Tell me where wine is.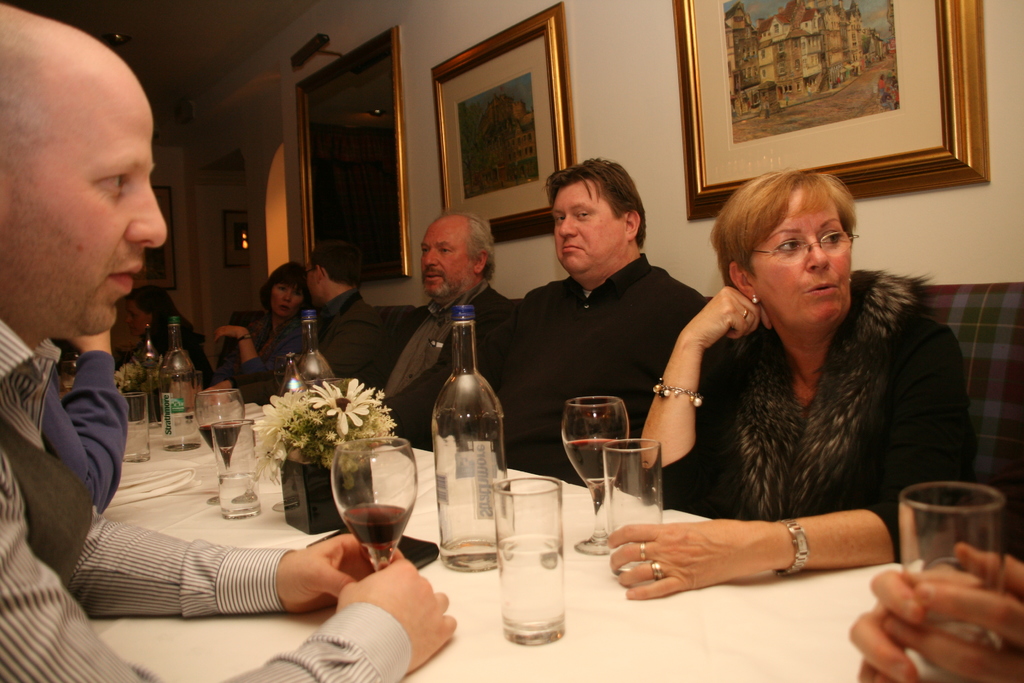
wine is at left=323, top=427, right=412, bottom=607.
